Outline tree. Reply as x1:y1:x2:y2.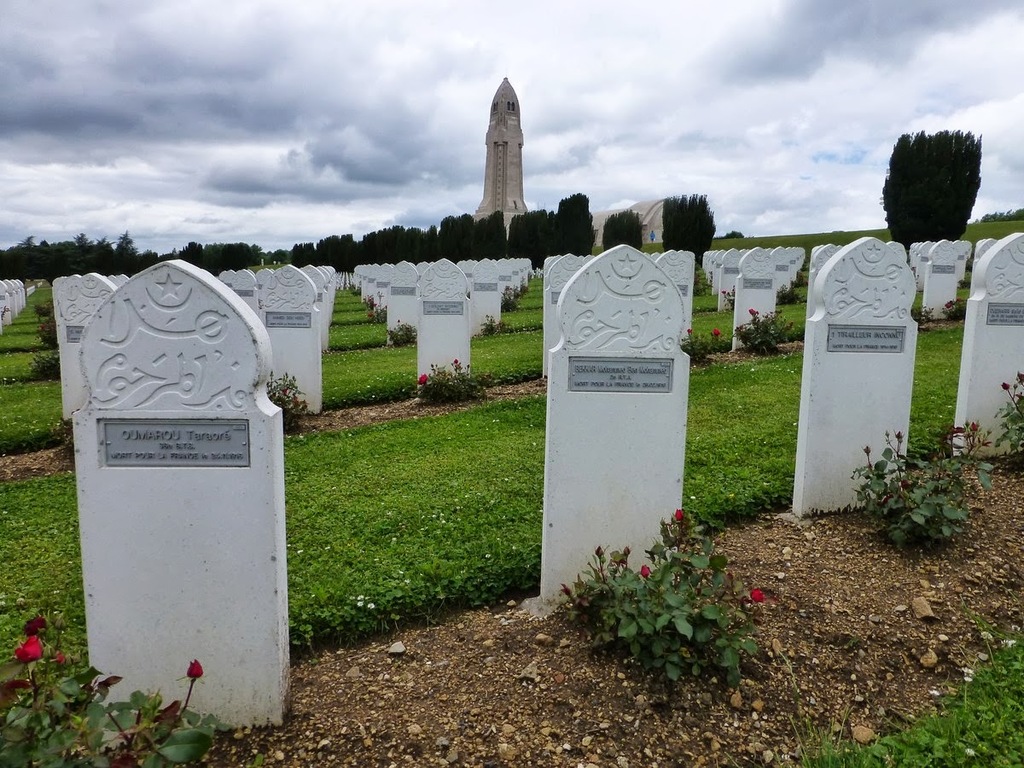
401:224:415:265.
